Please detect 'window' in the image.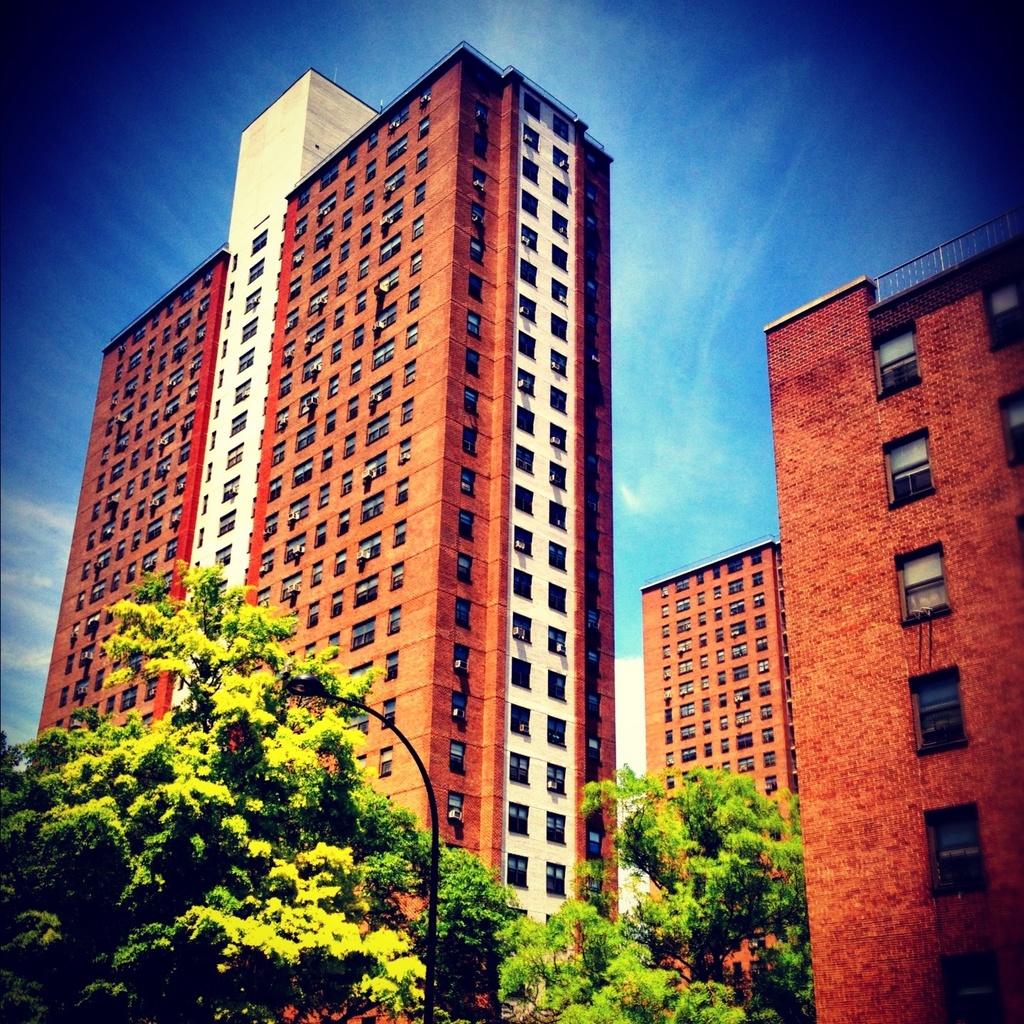
(192,319,206,345).
